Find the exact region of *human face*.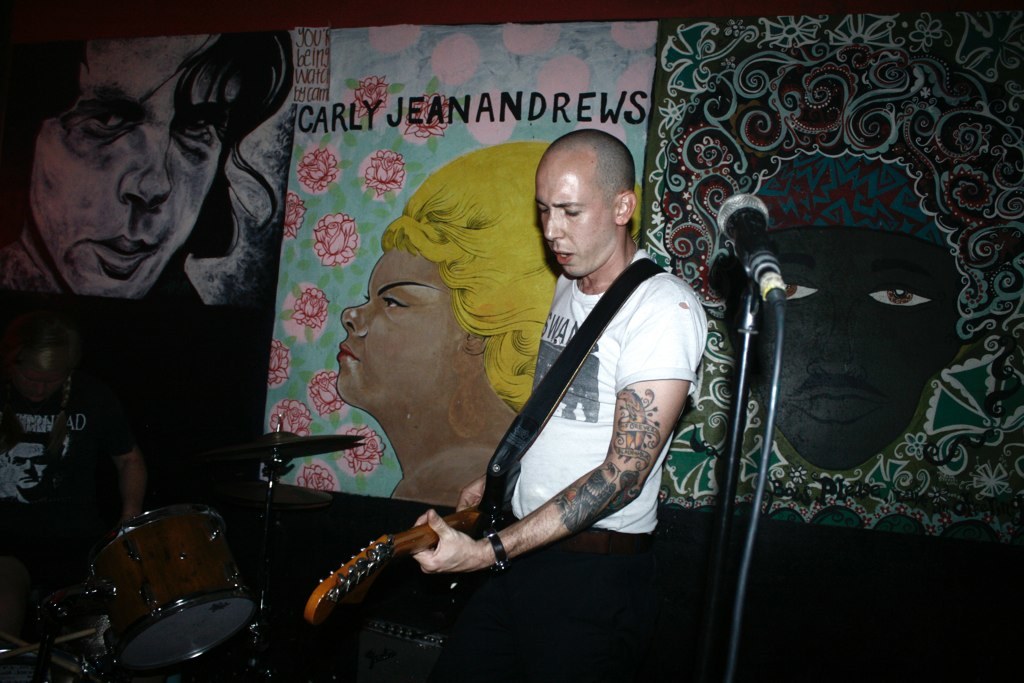
Exact region: (730, 220, 963, 473).
